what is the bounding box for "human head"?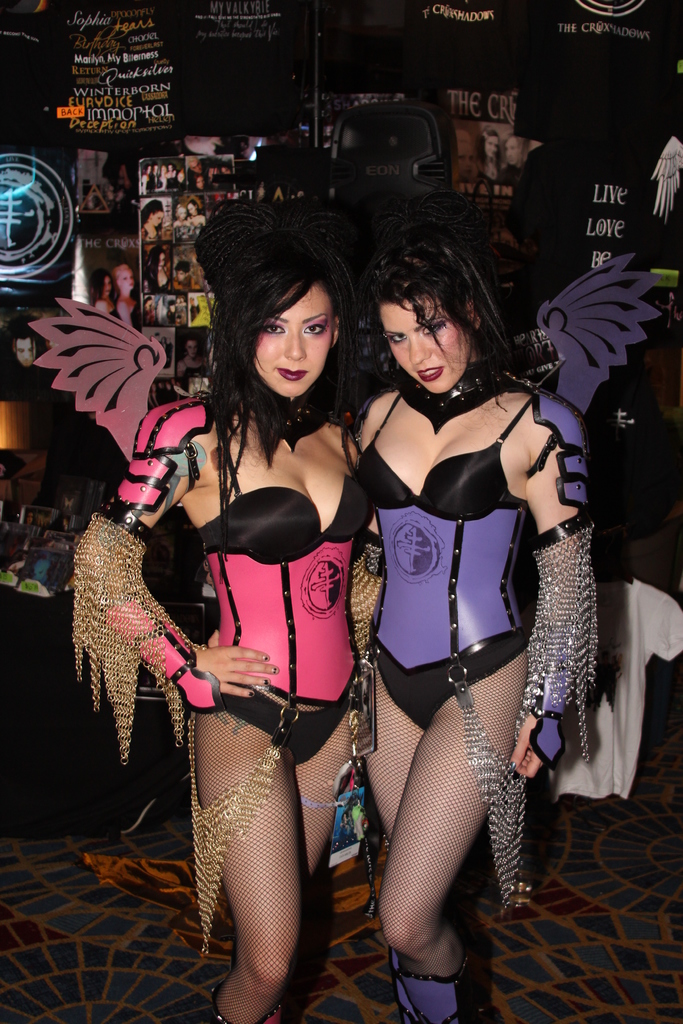
left=184, top=198, right=200, bottom=216.
